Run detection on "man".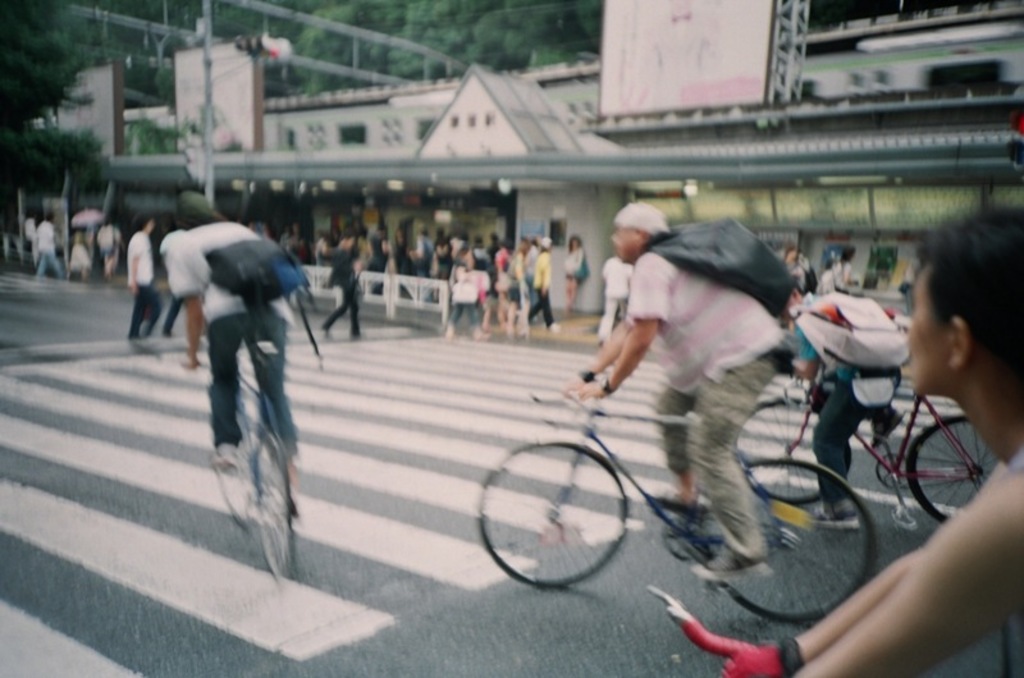
Result: box(722, 206, 1023, 677).
